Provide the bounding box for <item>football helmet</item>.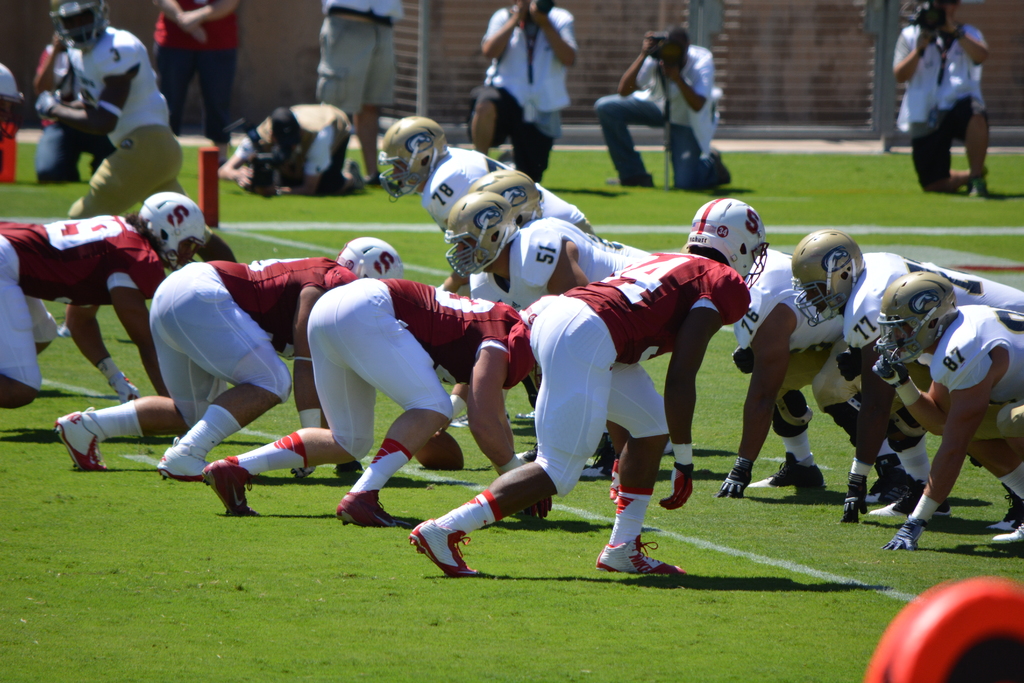
<bbox>878, 269, 957, 362</bbox>.
